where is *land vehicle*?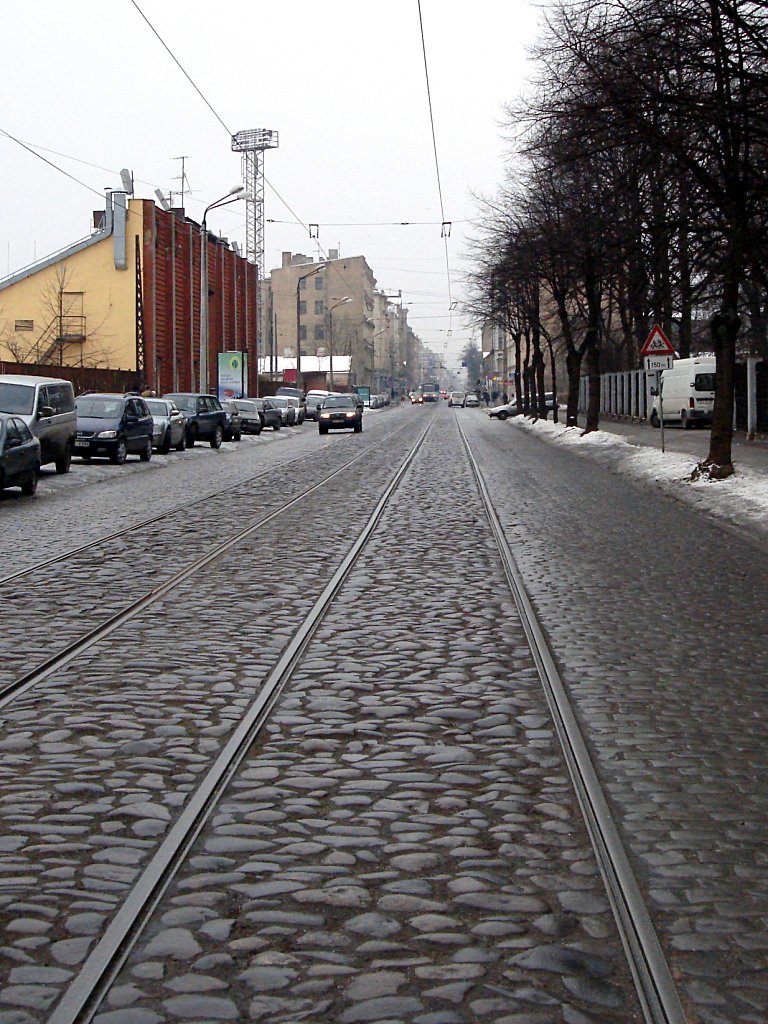
[248, 396, 285, 431].
